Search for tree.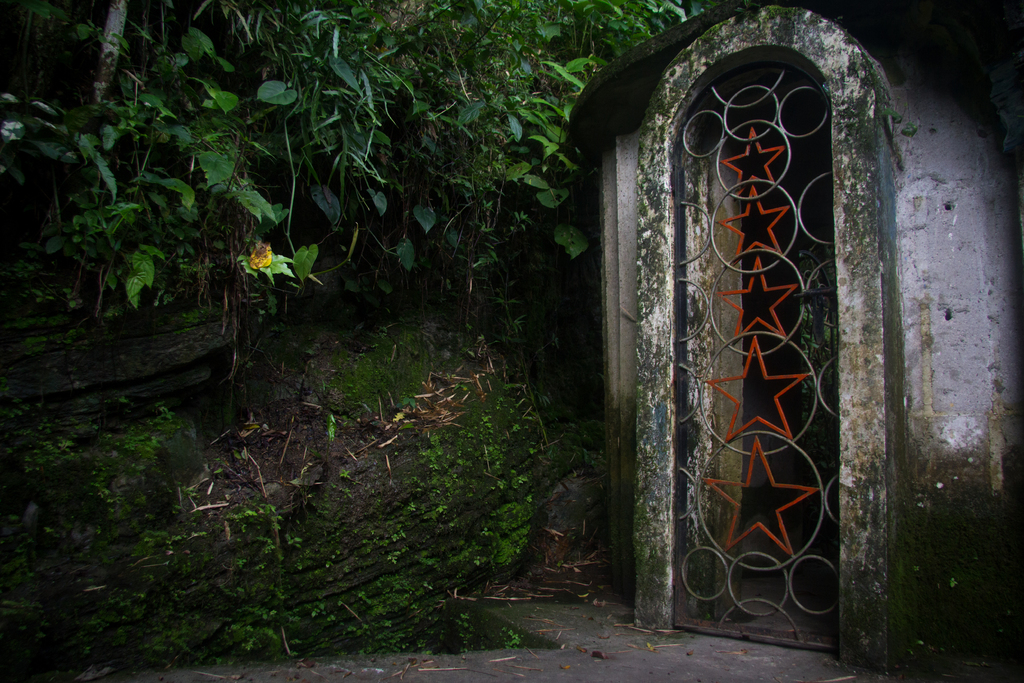
Found at <box>0,0,719,646</box>.
